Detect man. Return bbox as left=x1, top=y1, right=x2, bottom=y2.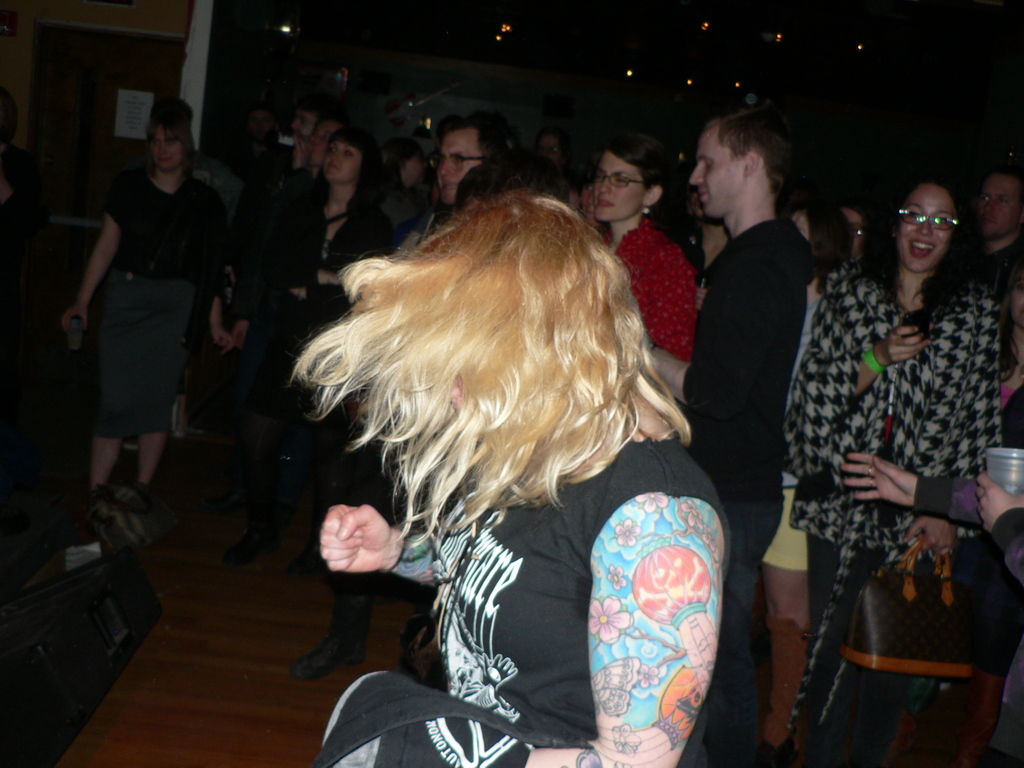
left=963, top=164, right=1023, bottom=290.
